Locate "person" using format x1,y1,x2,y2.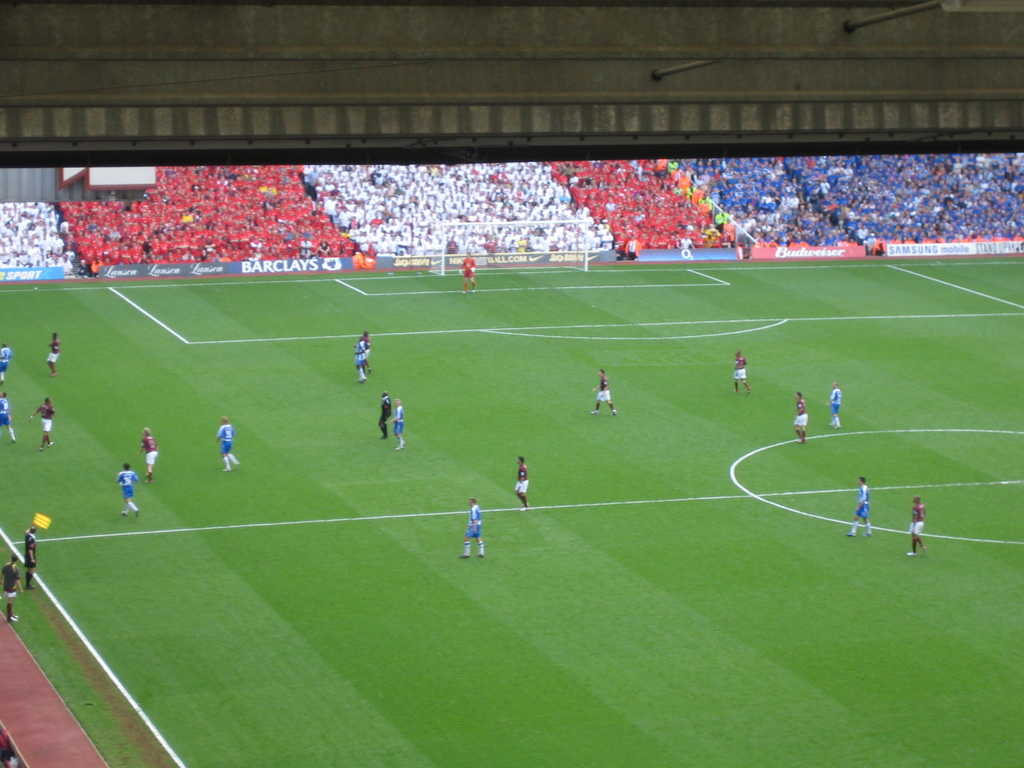
352,342,369,385.
